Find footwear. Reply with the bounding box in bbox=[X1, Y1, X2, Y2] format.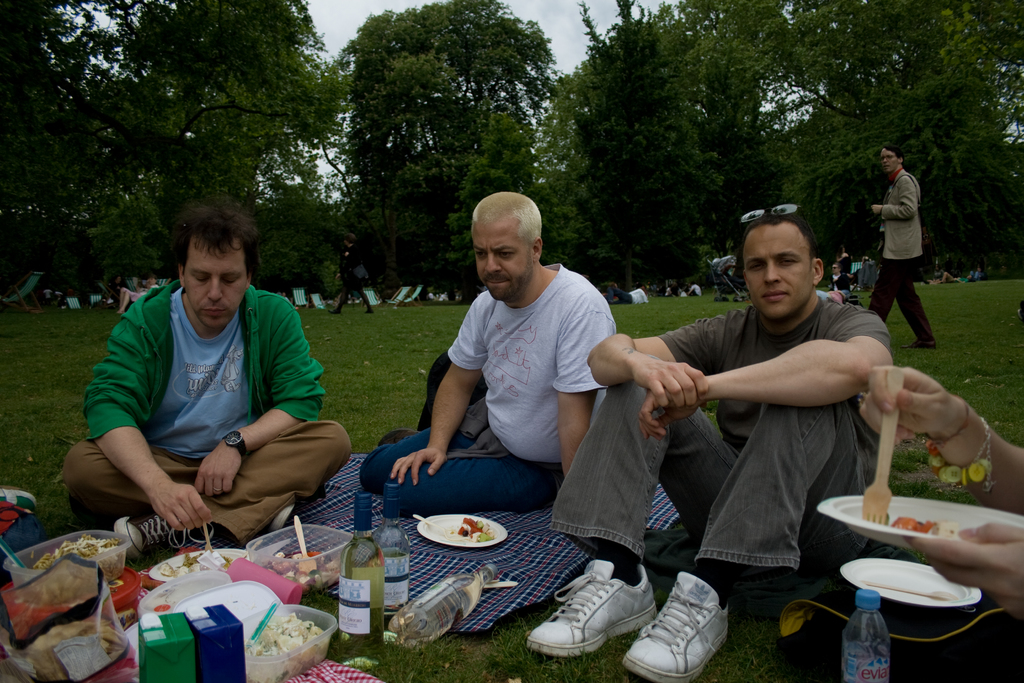
bbox=[535, 567, 675, 668].
